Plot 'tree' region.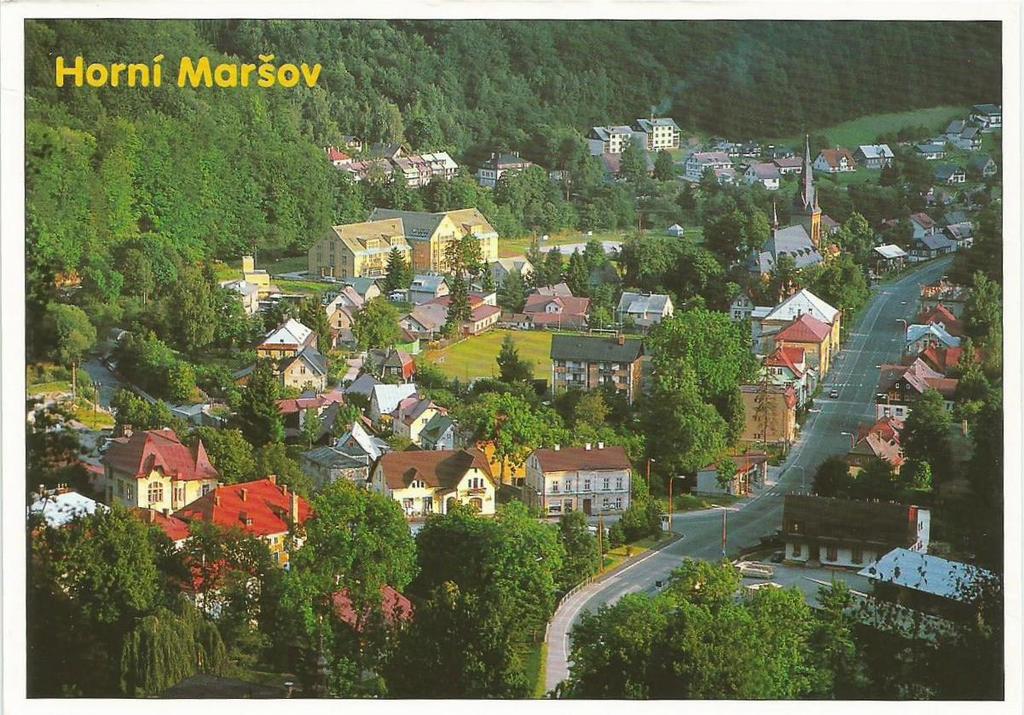
Plotted at locate(853, 548, 1013, 712).
